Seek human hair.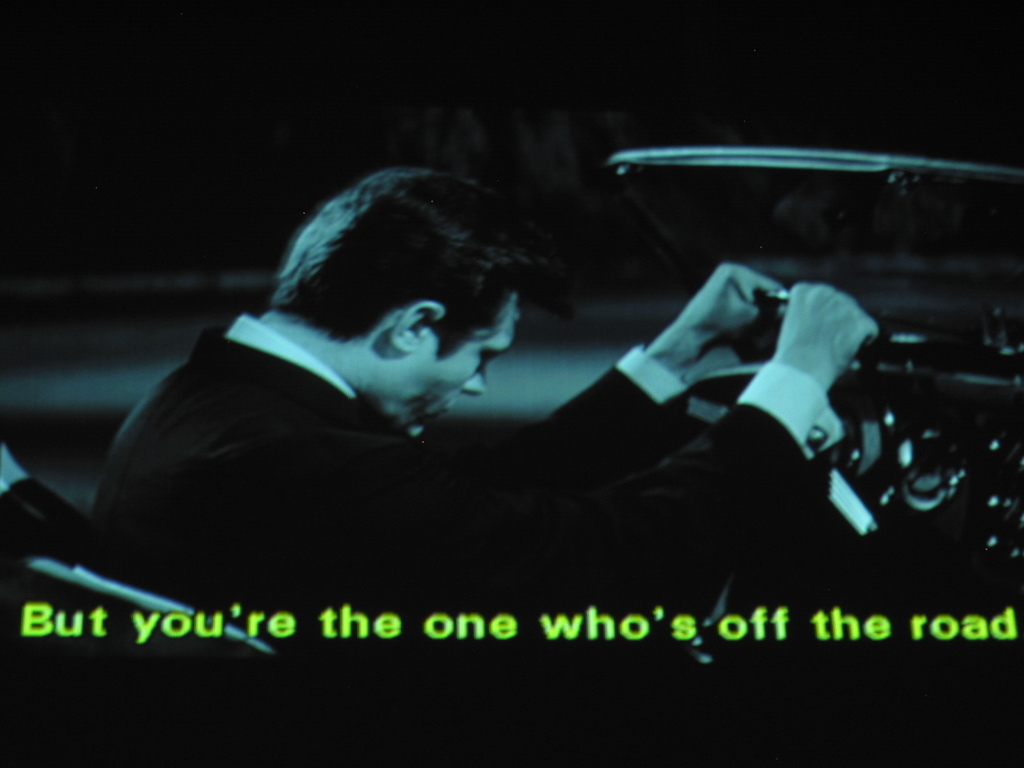
(275,185,541,400).
